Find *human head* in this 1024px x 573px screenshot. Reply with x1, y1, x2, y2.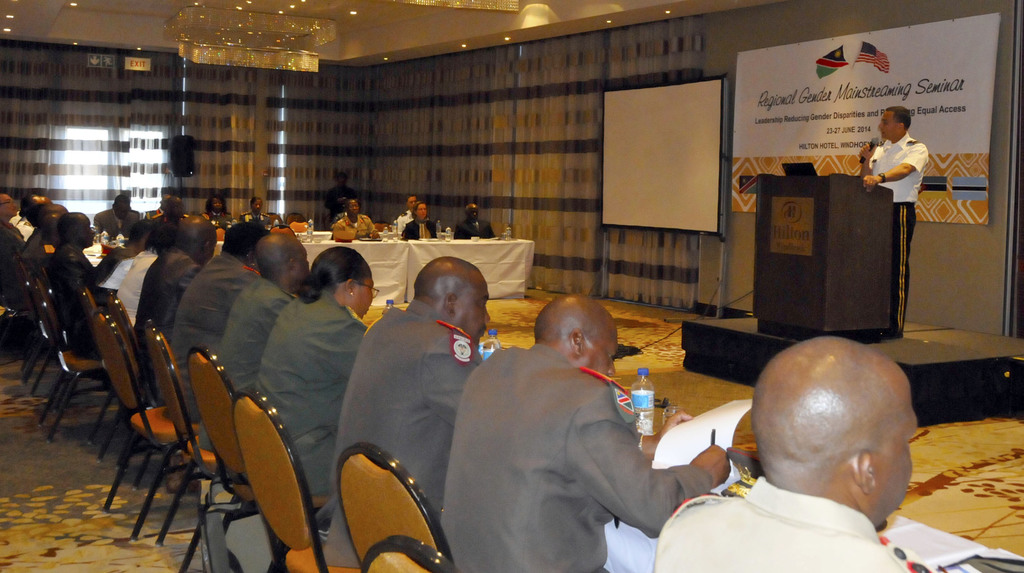
161, 197, 185, 220.
